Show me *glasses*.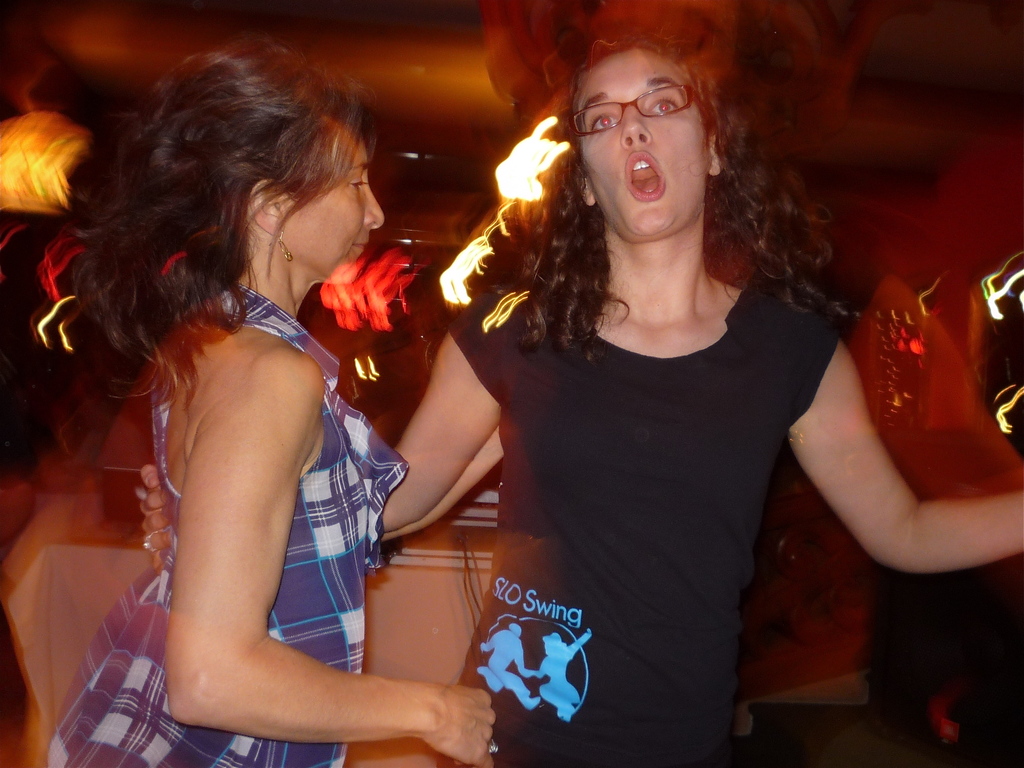
*glasses* is here: box=[567, 78, 702, 147].
